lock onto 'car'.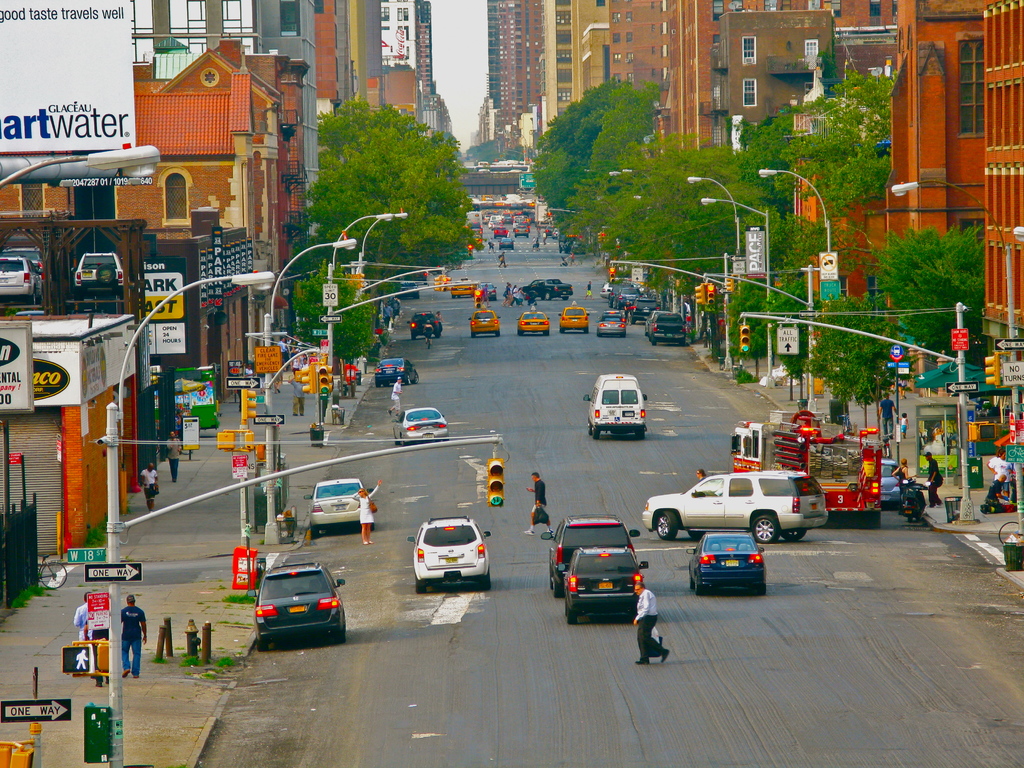
Locked: 515 224 532 236.
